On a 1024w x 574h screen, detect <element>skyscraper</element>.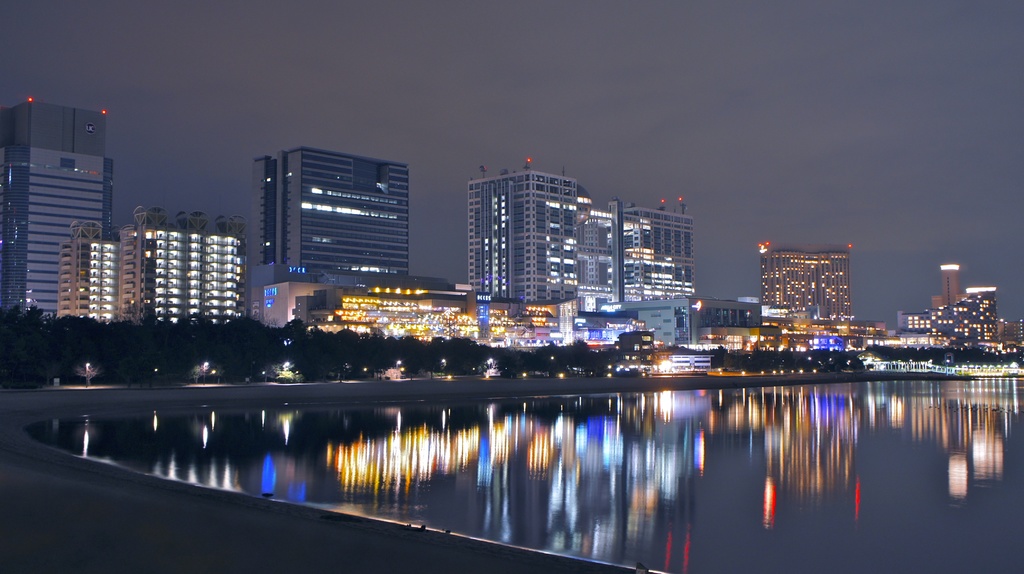
<box>761,226,872,337</box>.
